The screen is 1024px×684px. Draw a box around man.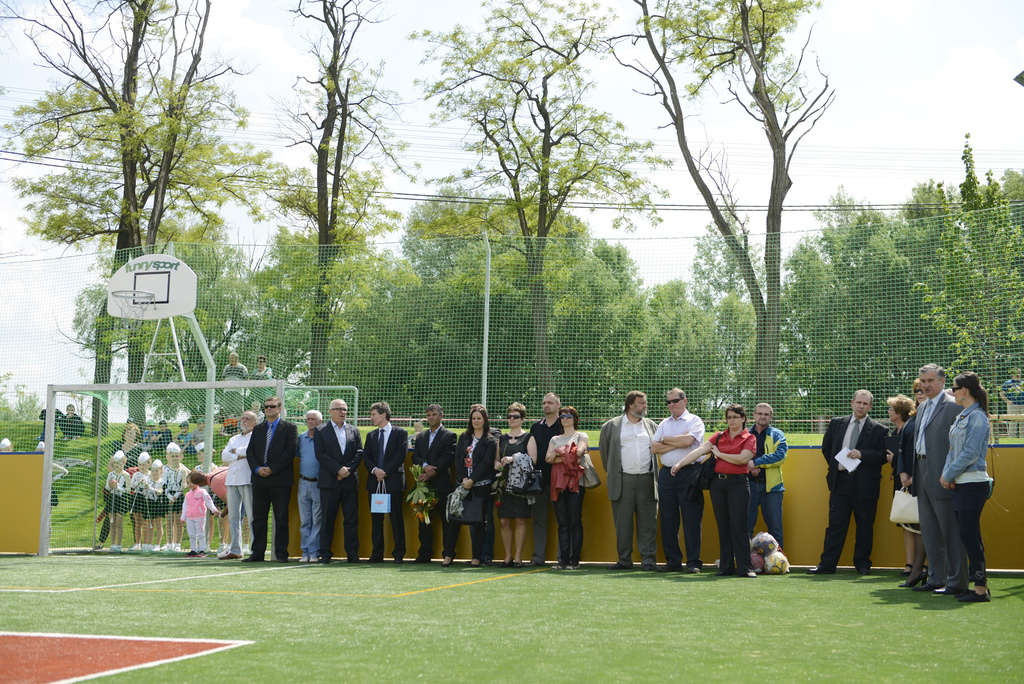
Rect(316, 397, 365, 568).
